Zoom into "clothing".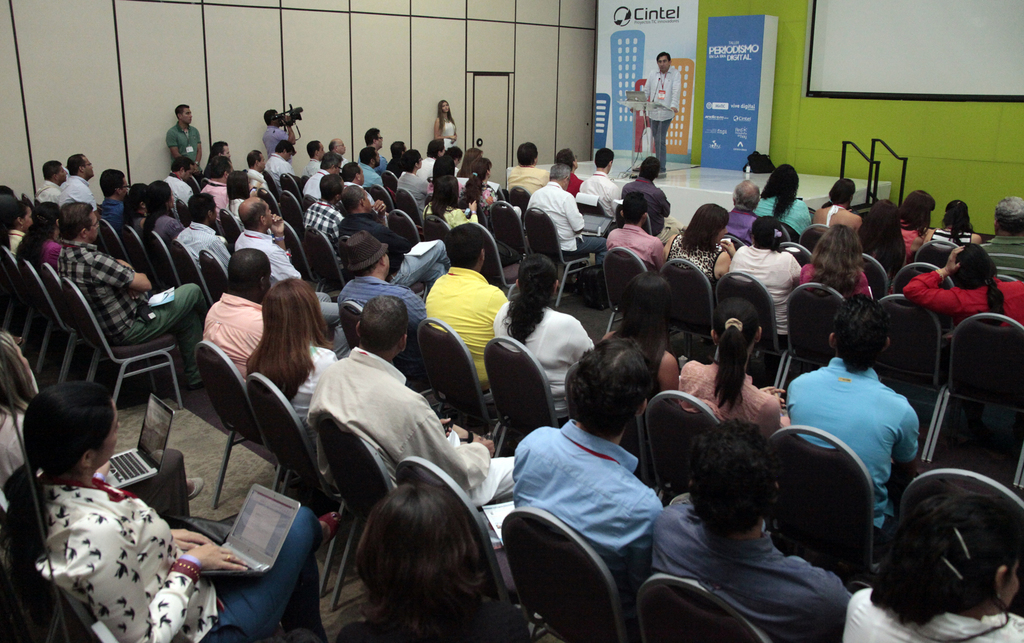
Zoom target: 162 120 202 170.
